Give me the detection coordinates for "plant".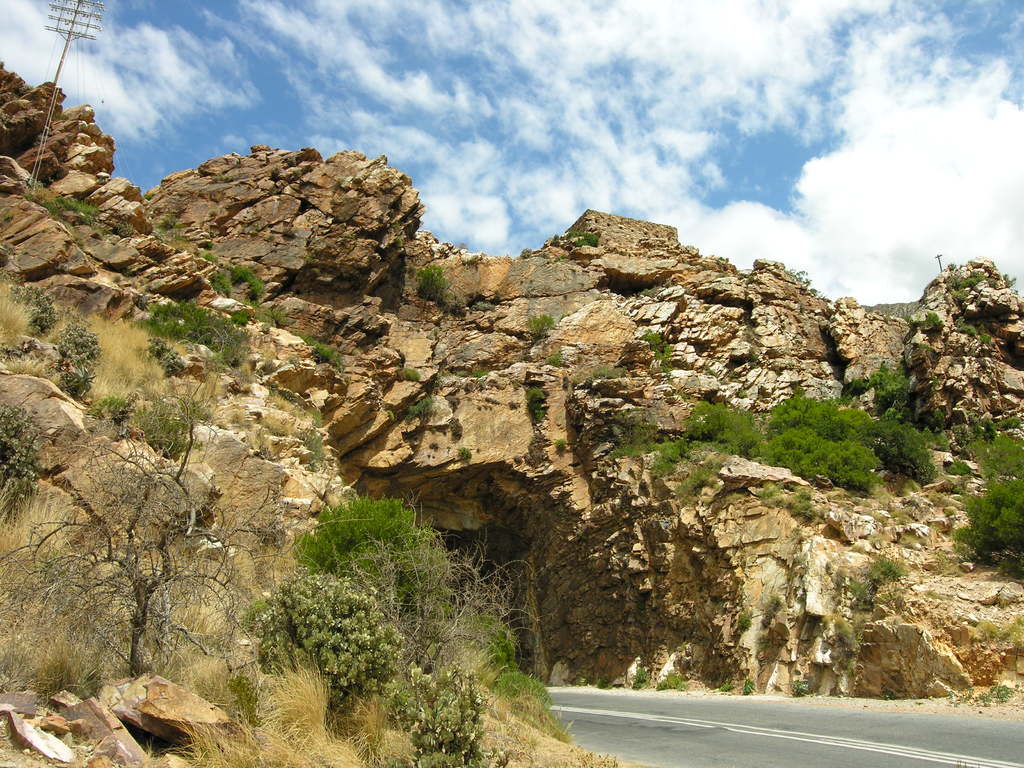
box(150, 212, 193, 254).
